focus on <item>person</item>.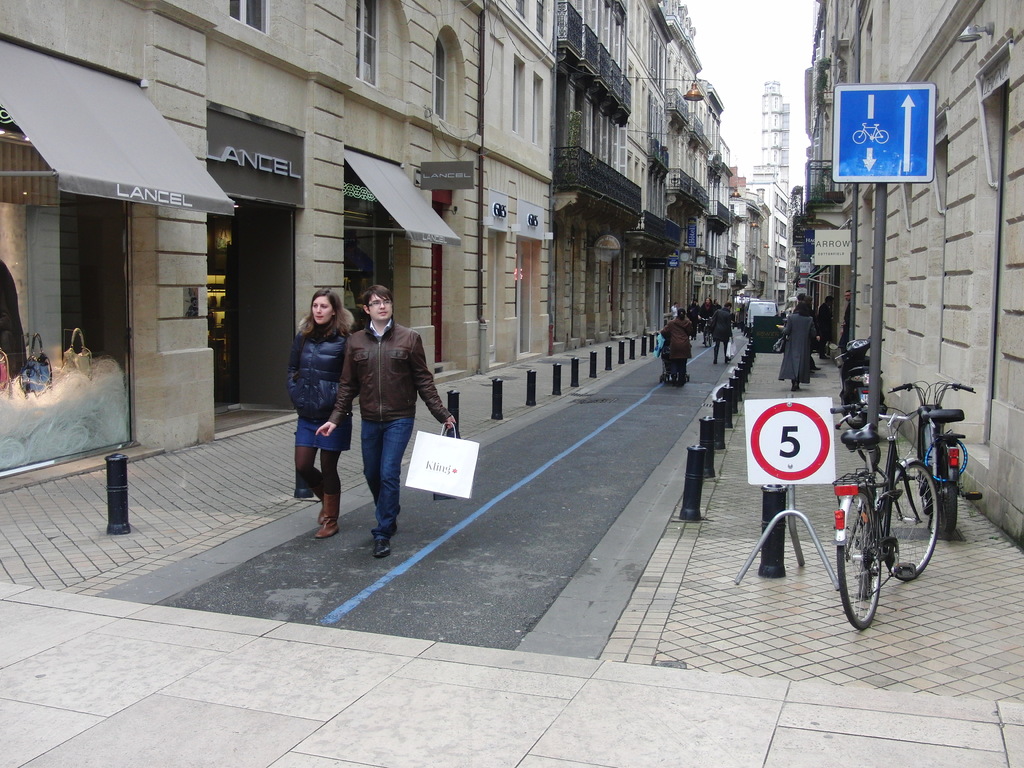
Focused at detection(703, 301, 732, 362).
